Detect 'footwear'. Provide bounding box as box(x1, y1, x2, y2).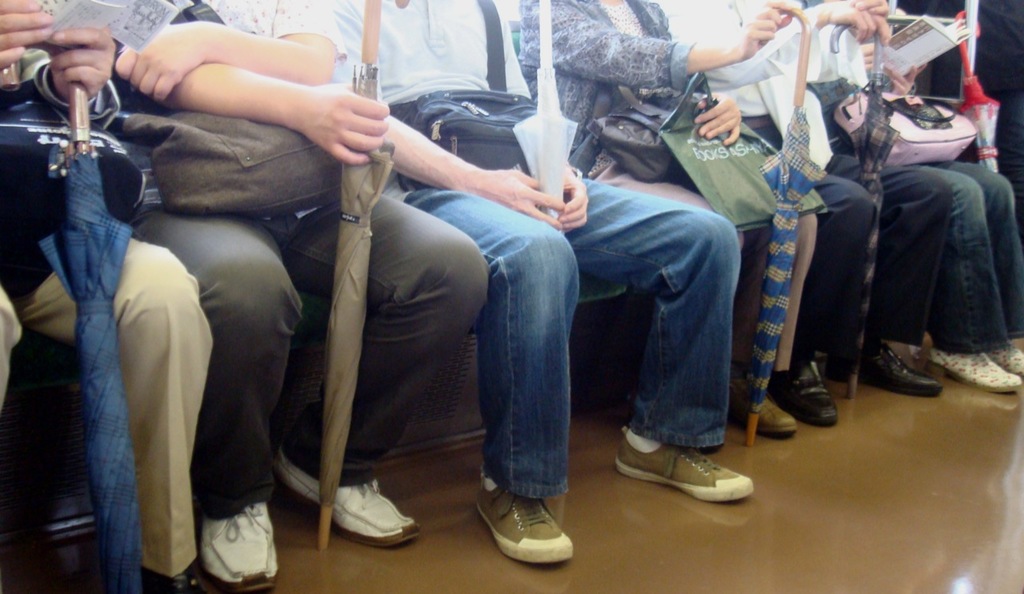
box(477, 493, 572, 565).
